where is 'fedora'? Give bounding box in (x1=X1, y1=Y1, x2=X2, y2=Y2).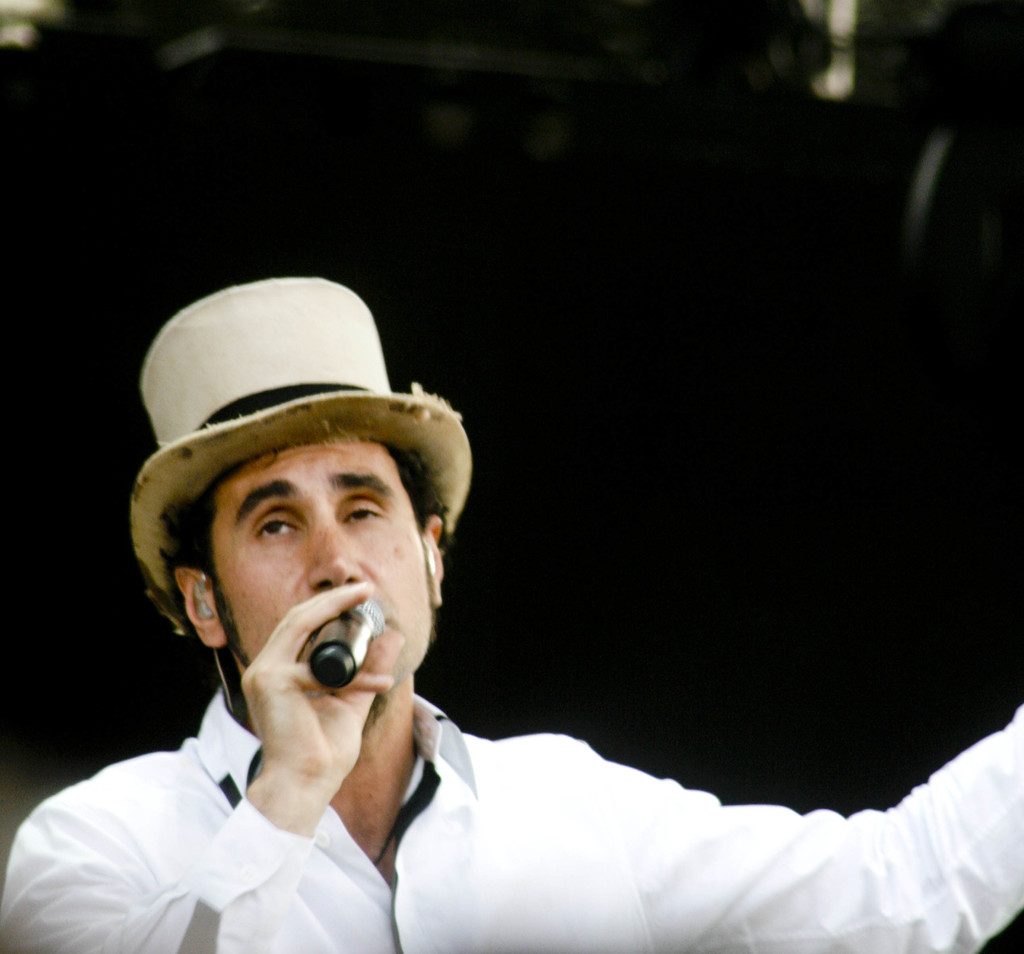
(x1=129, y1=272, x2=476, y2=599).
